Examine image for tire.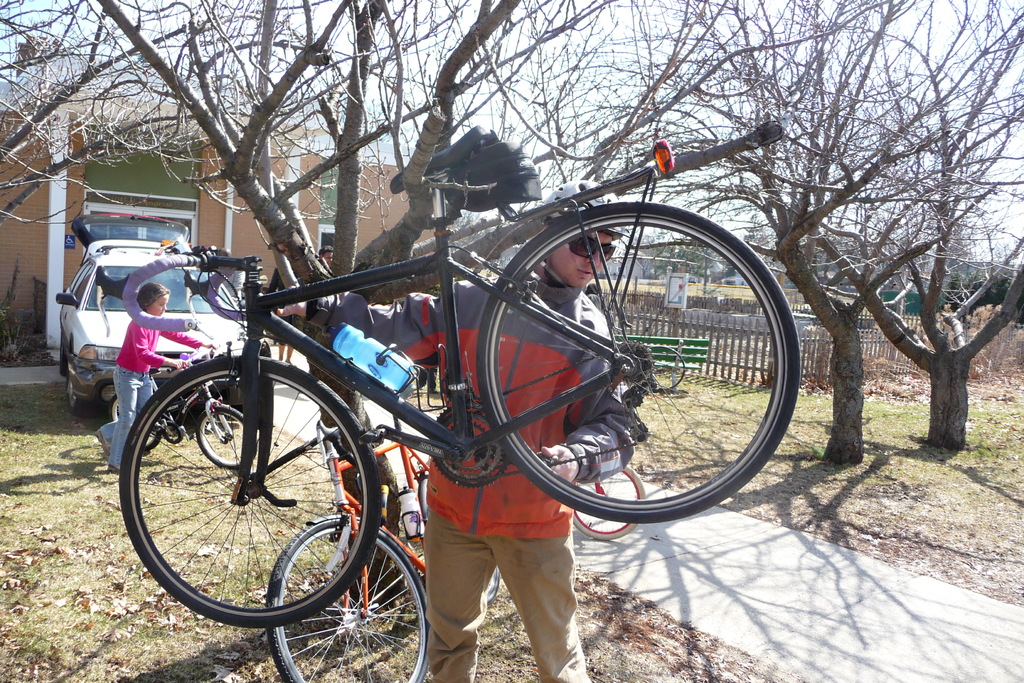
Examination result: box=[568, 468, 643, 541].
